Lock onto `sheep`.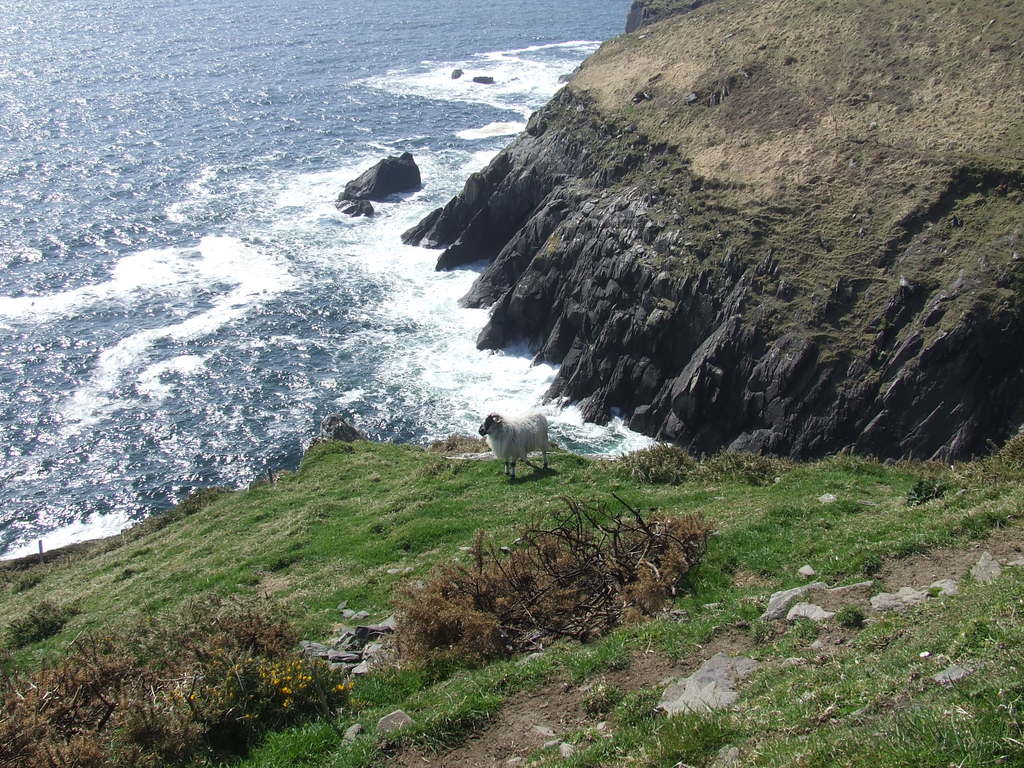
Locked: x1=479 y1=414 x2=548 y2=481.
